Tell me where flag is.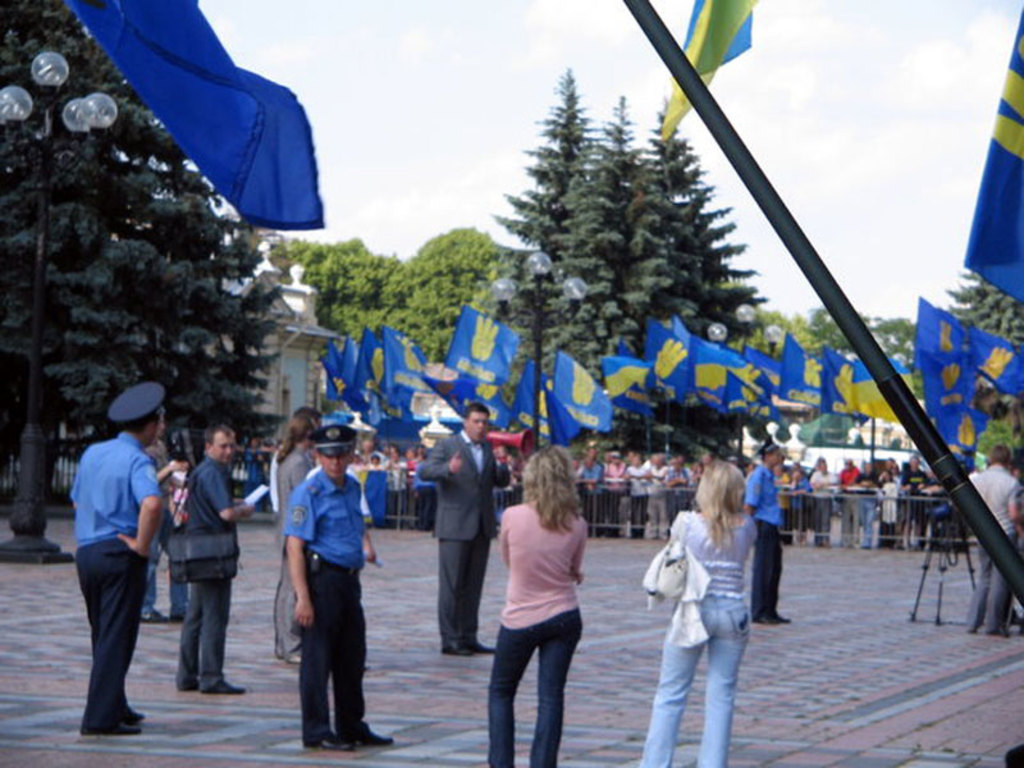
flag is at region(662, 0, 764, 141).
